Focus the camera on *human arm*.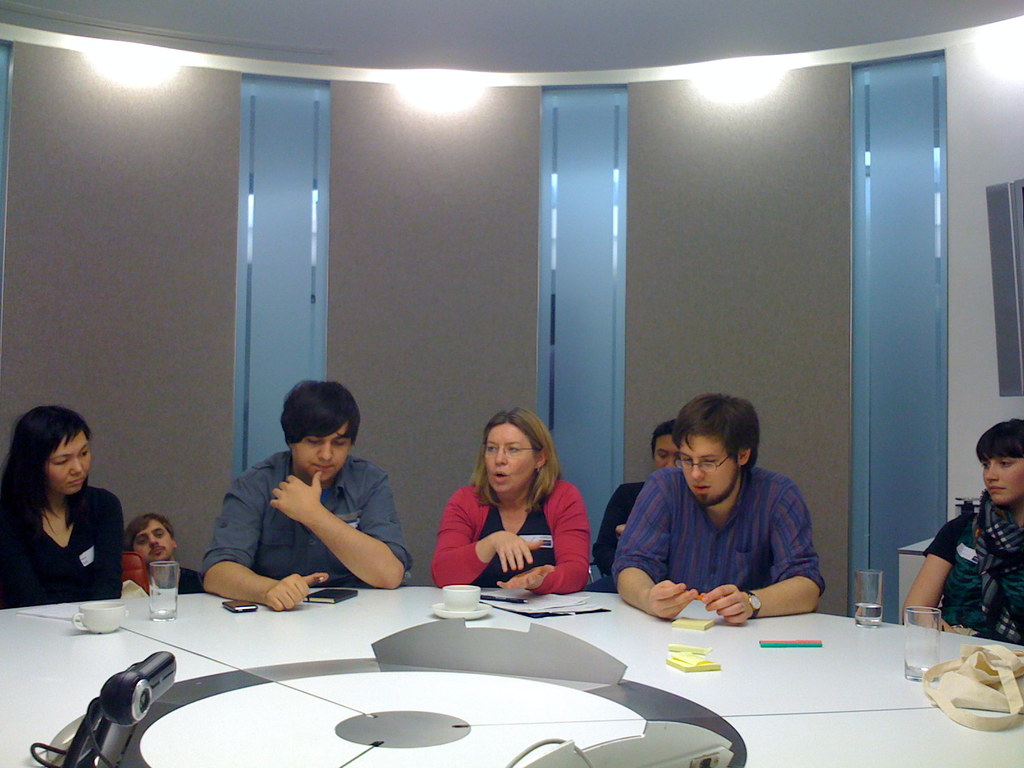
Focus region: locate(899, 511, 967, 635).
